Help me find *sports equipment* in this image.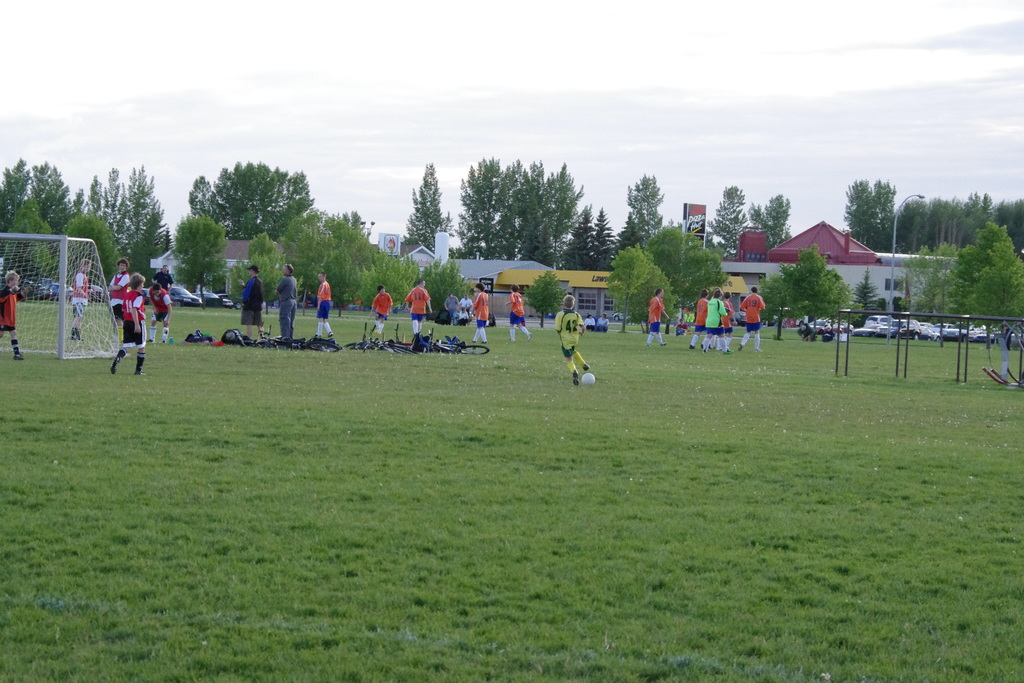
Found it: bbox=[11, 285, 19, 295].
